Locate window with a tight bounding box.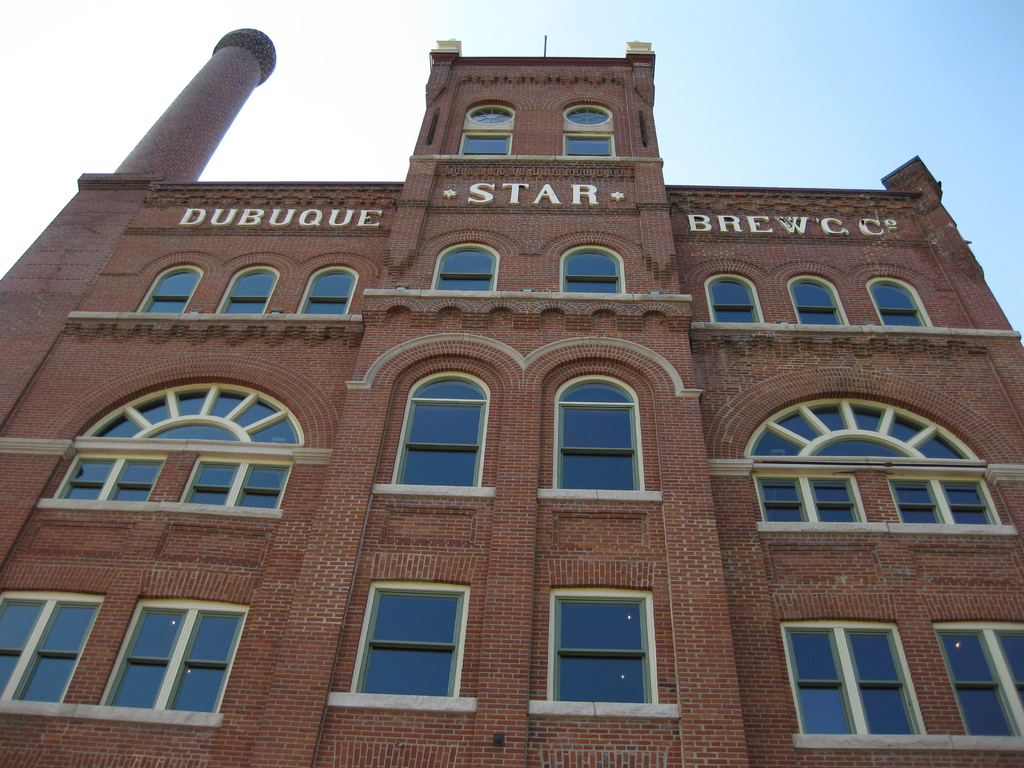
[x1=52, y1=376, x2=310, y2=513].
